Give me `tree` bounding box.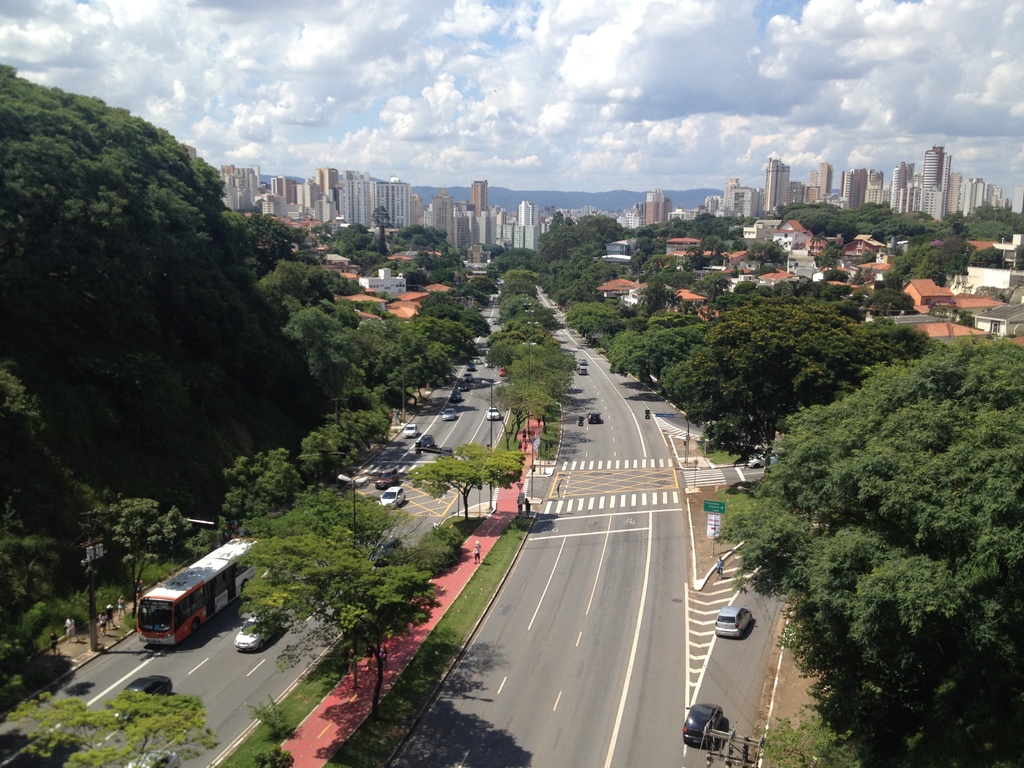
left=489, top=291, right=555, bottom=331.
